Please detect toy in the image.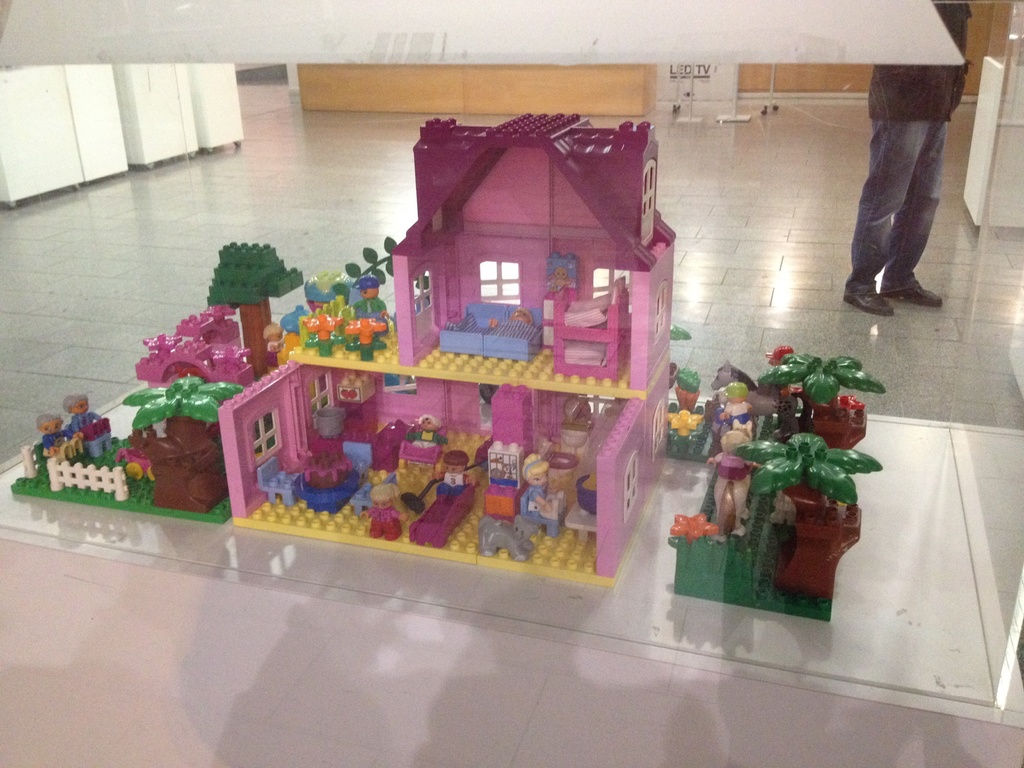
x1=661 y1=434 x2=886 y2=625.
